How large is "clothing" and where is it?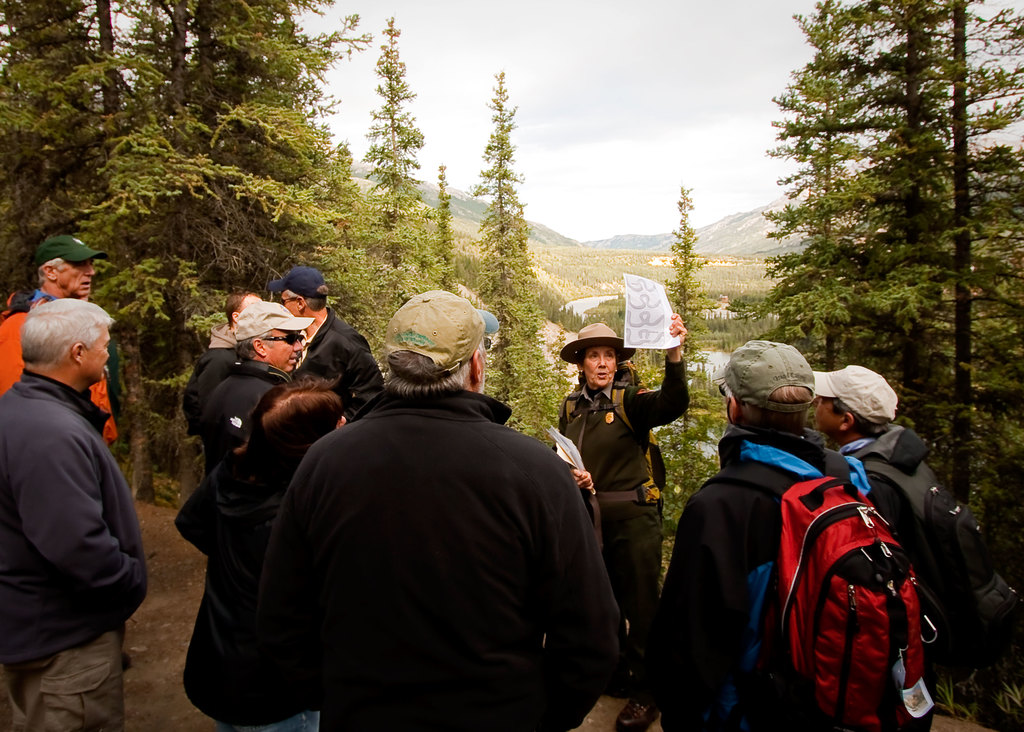
Bounding box: 174, 447, 320, 731.
